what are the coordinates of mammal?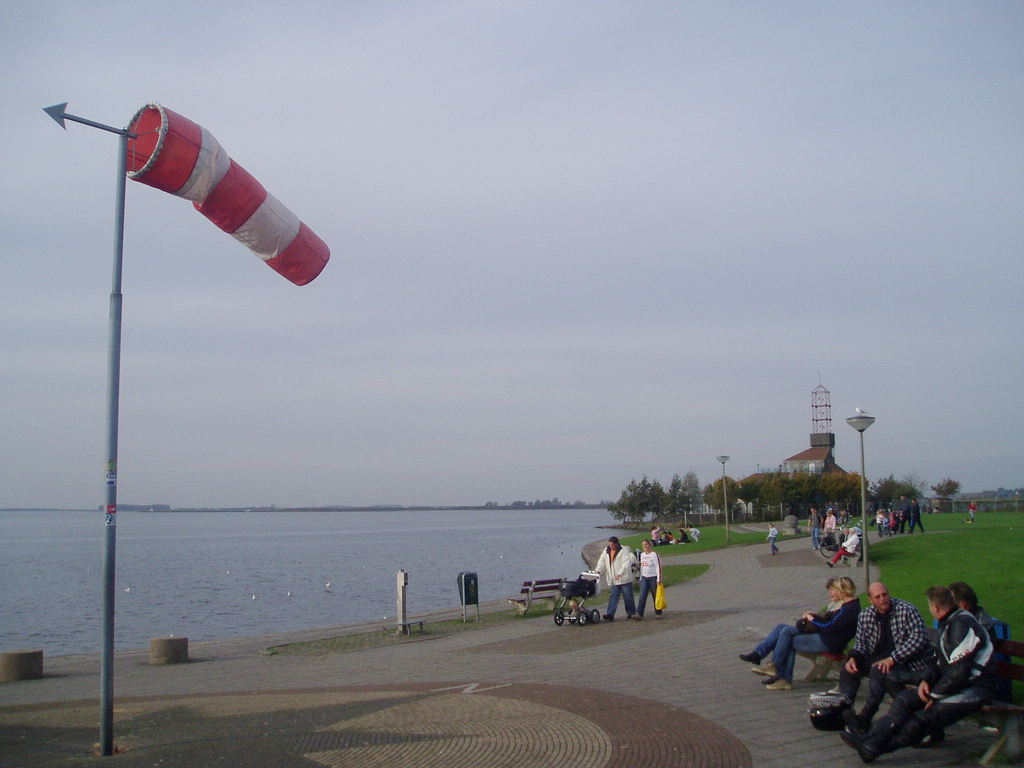
636:537:661:618.
